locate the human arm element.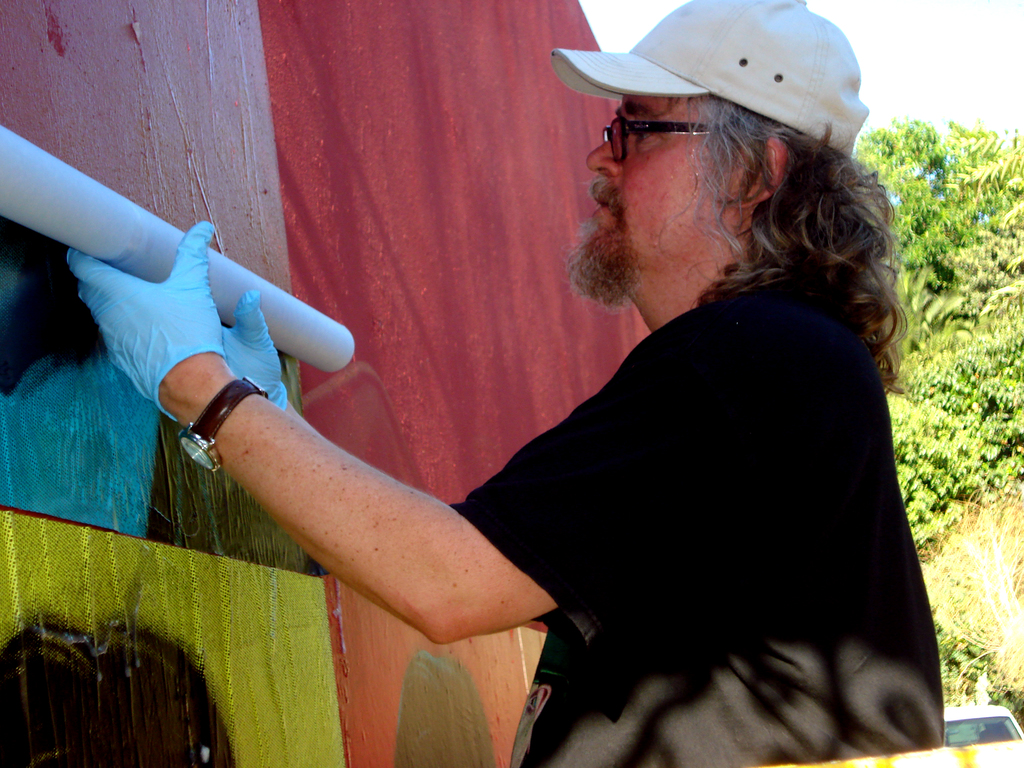
Element bbox: box(209, 300, 287, 414).
